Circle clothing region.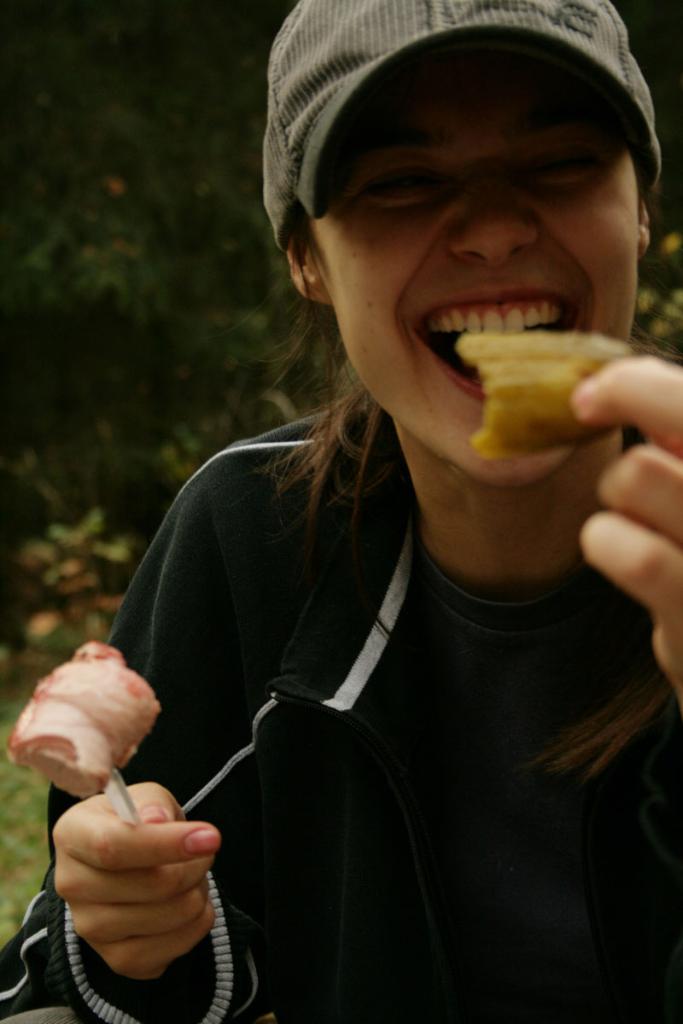
Region: pyautogui.locateOnScreen(80, 245, 662, 1011).
